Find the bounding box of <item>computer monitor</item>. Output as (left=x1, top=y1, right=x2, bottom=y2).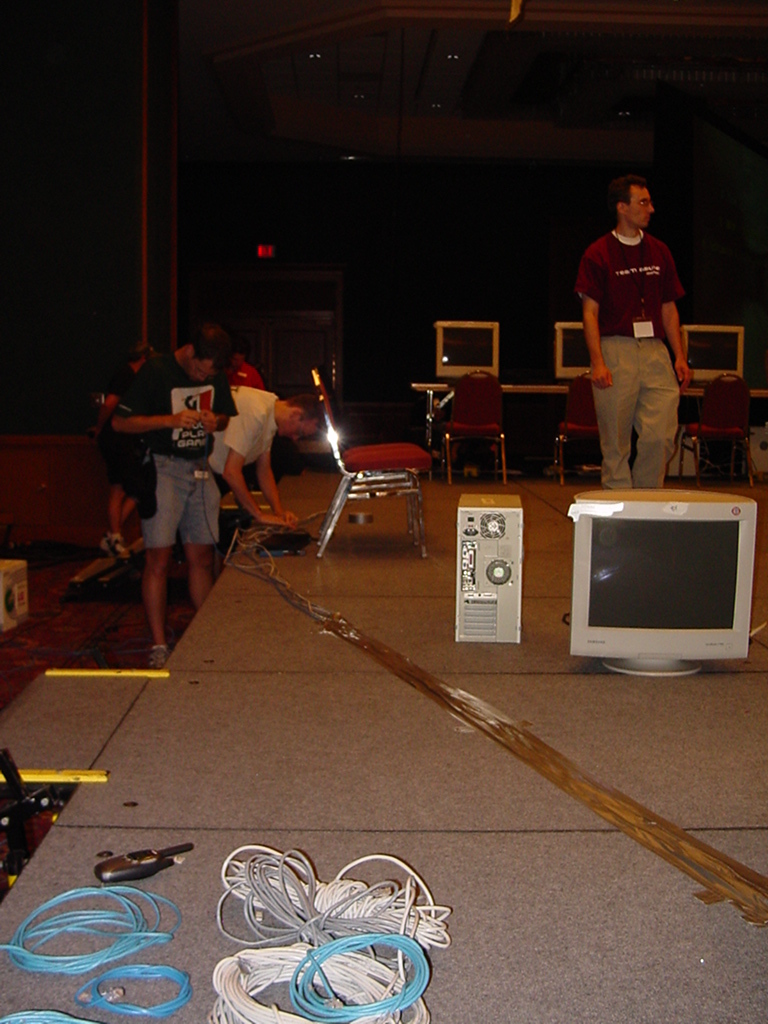
(left=679, top=320, right=750, bottom=386).
